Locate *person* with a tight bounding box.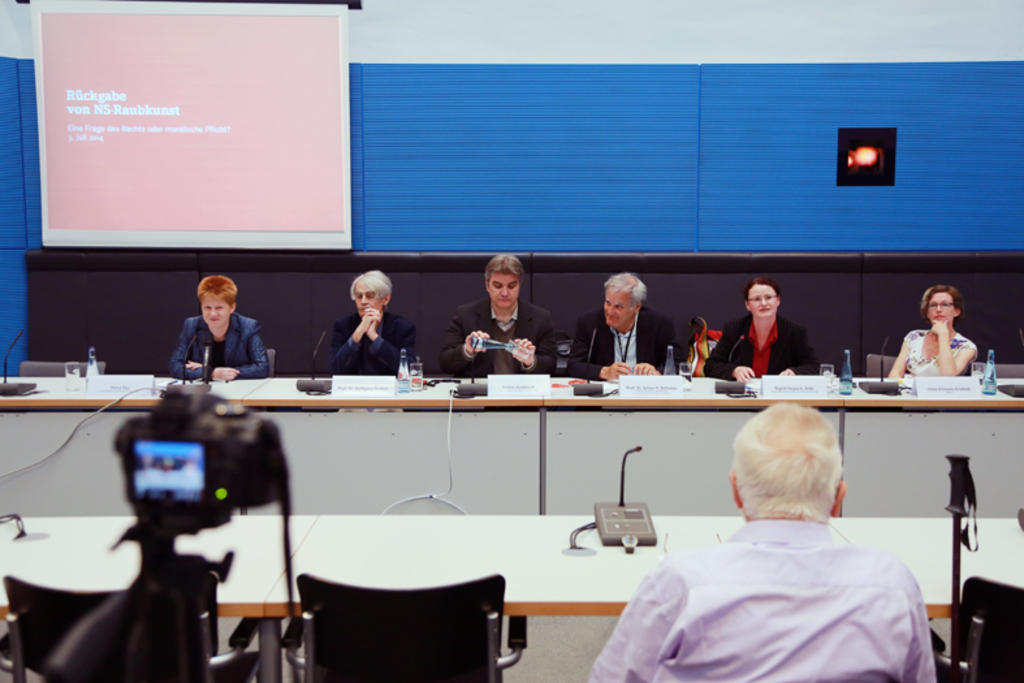
[x1=448, y1=255, x2=556, y2=377].
